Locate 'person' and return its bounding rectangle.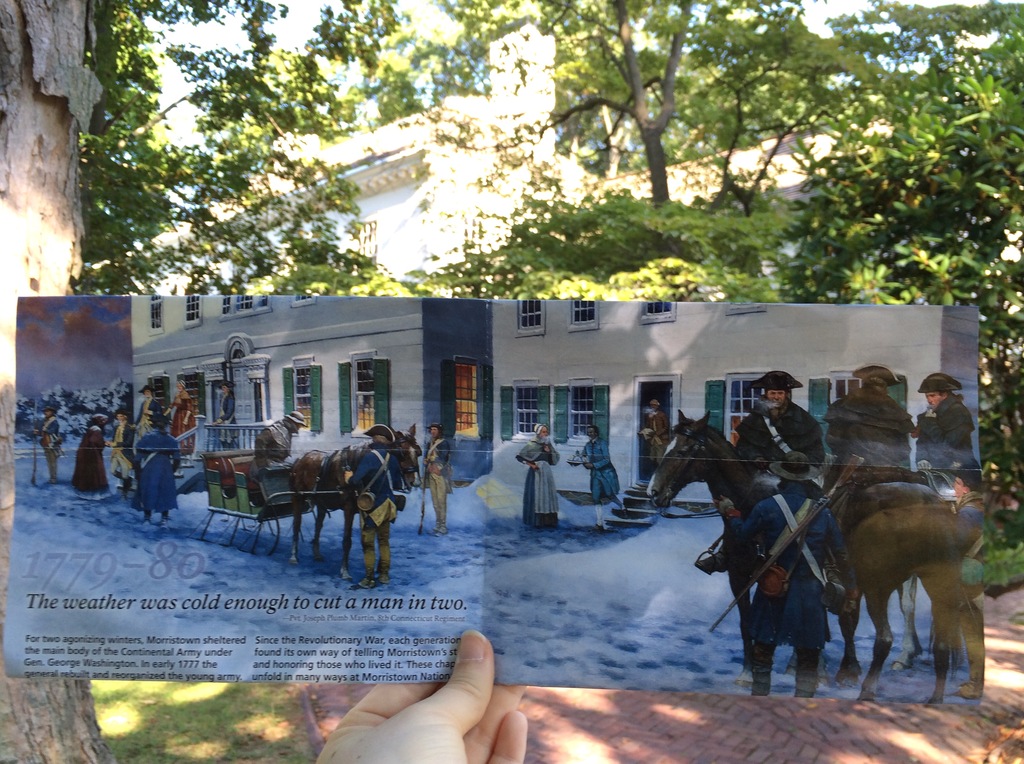
left=420, top=417, right=451, bottom=538.
